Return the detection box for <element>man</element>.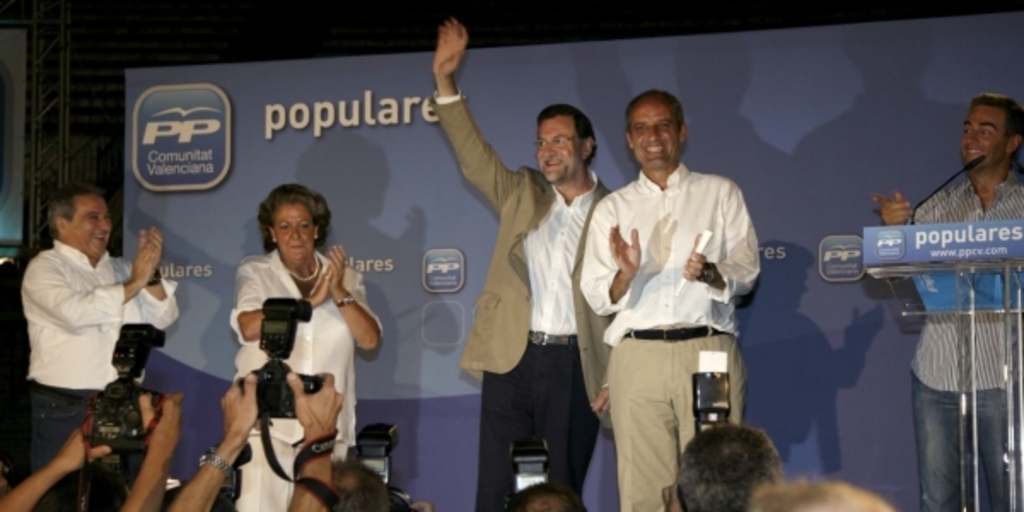
(24,188,183,510).
